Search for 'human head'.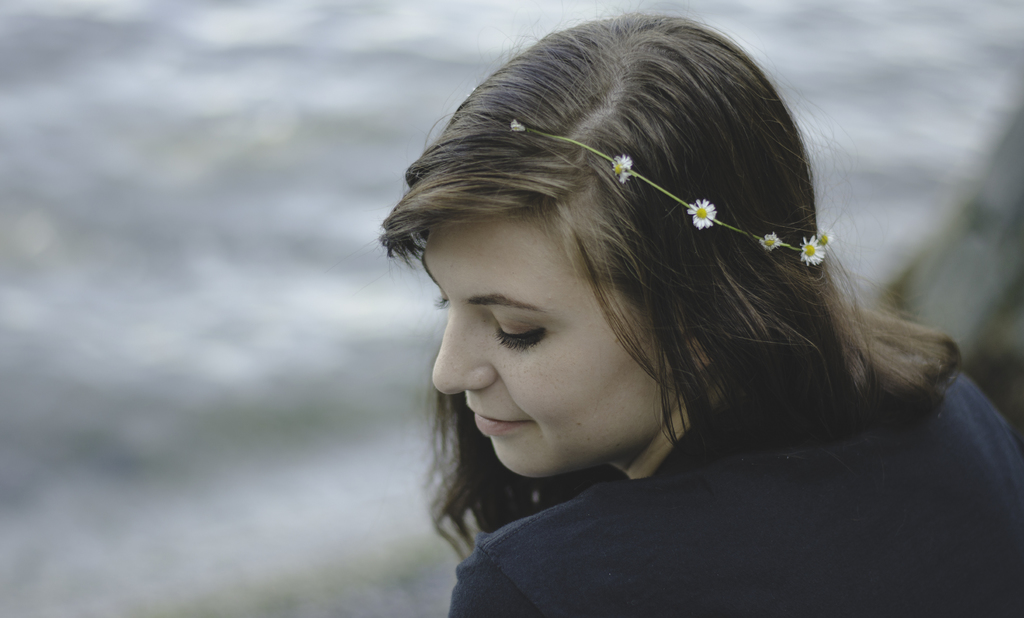
Found at x1=397, y1=31, x2=836, y2=441.
